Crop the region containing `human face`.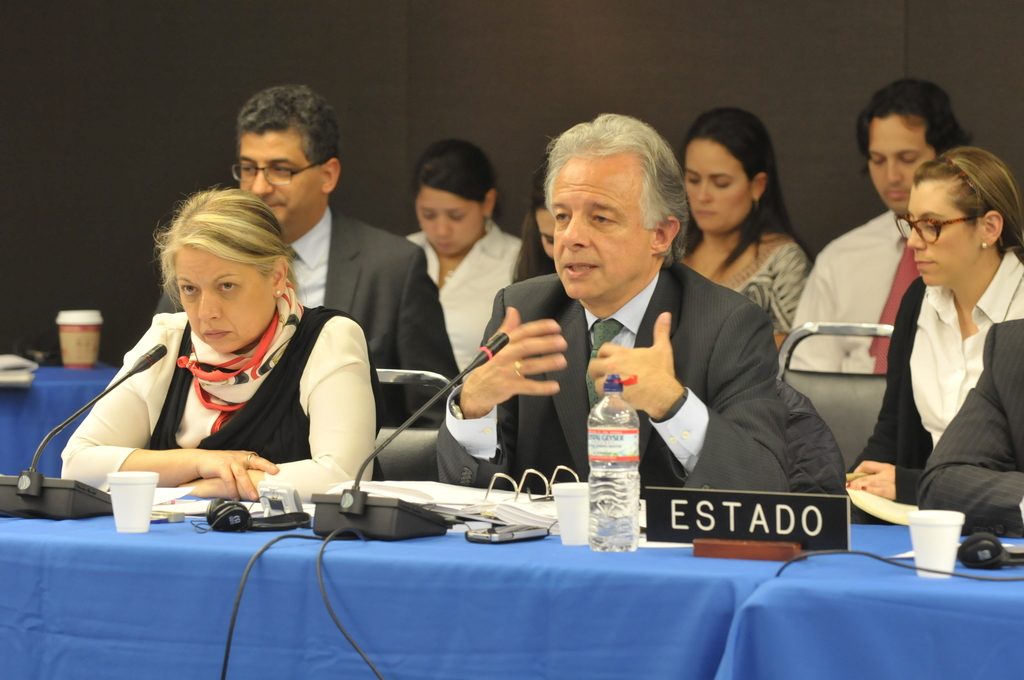
Crop region: [866, 114, 934, 213].
